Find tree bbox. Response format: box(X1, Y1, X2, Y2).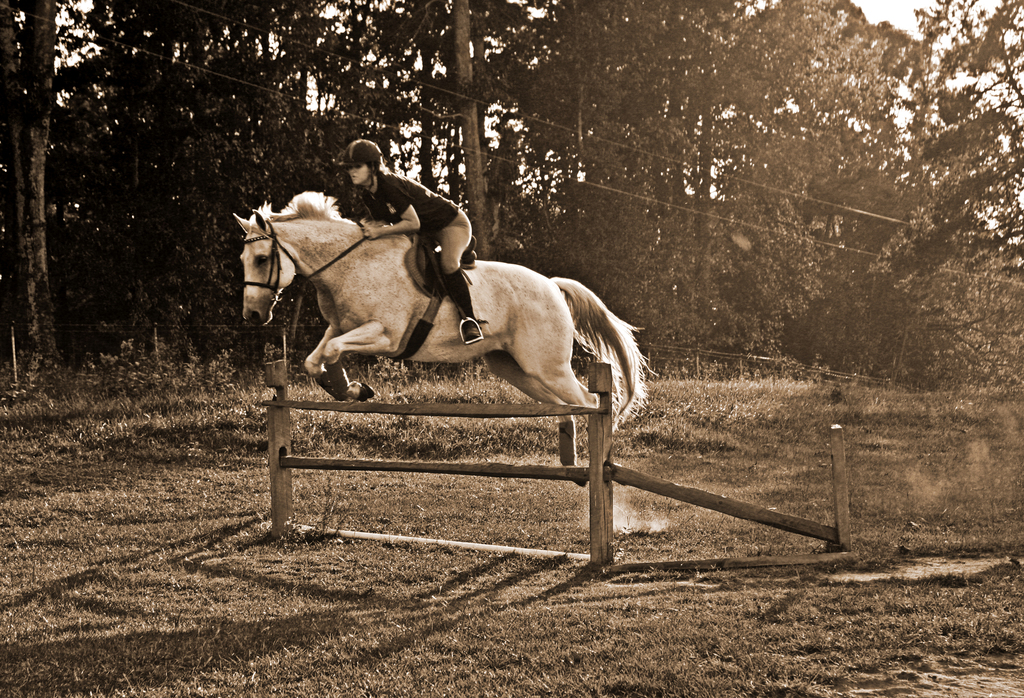
box(0, 0, 1023, 380).
